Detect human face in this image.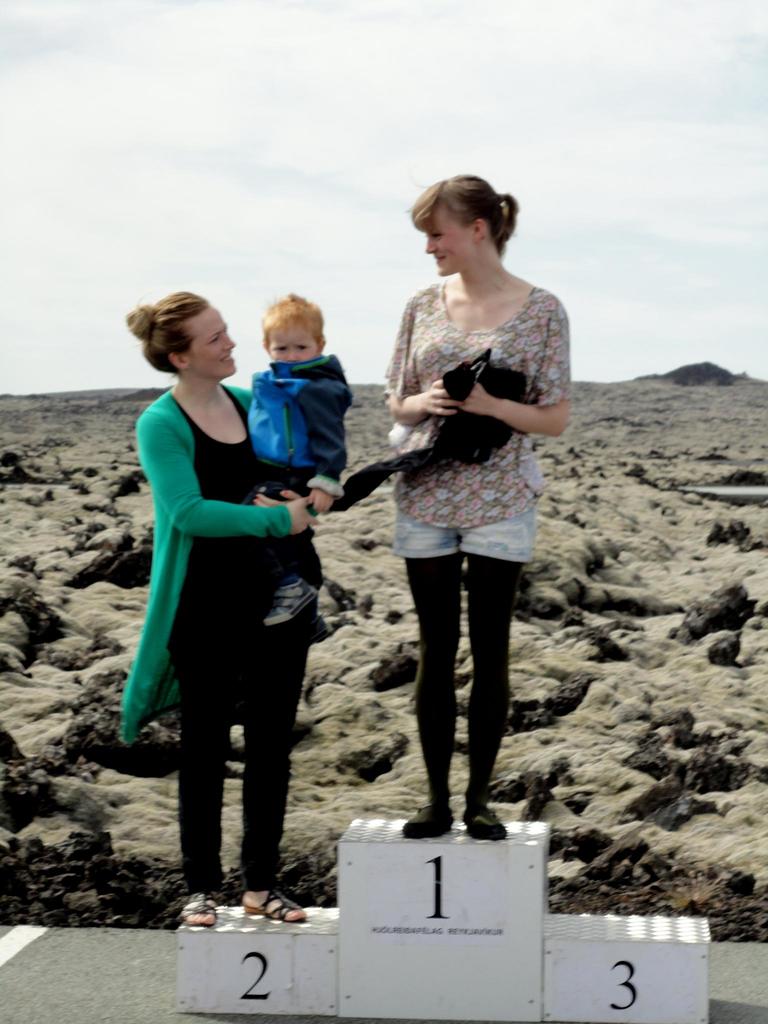
Detection: 426 207 472 277.
